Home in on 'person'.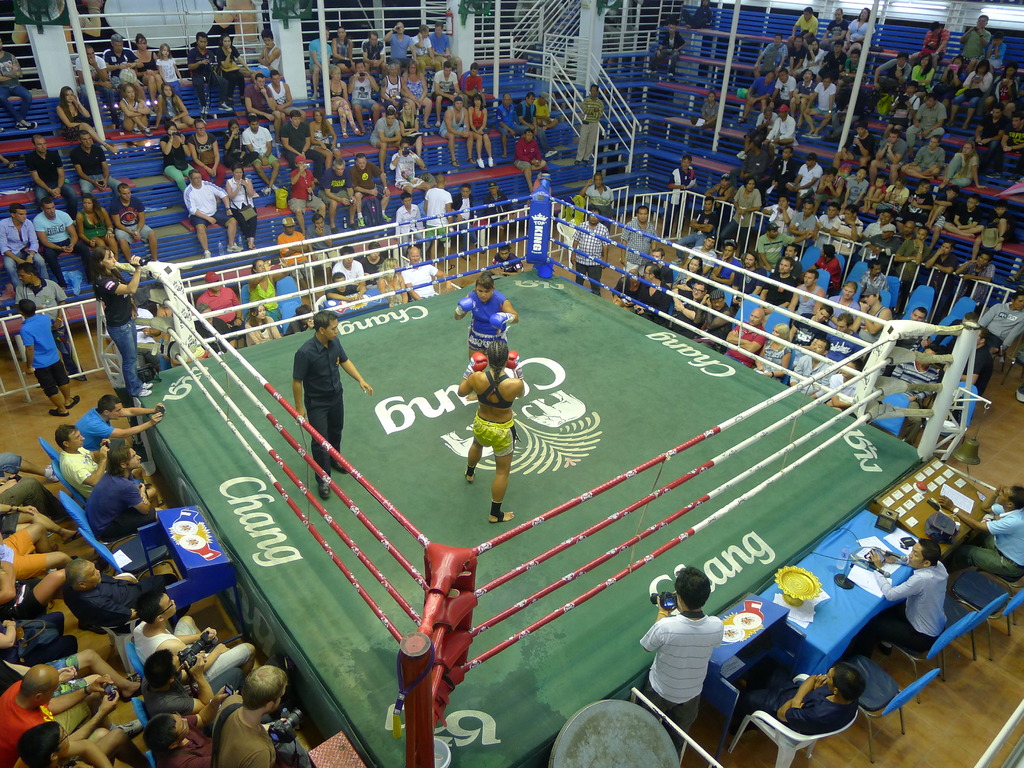
Homed in at 67/130/121/193.
